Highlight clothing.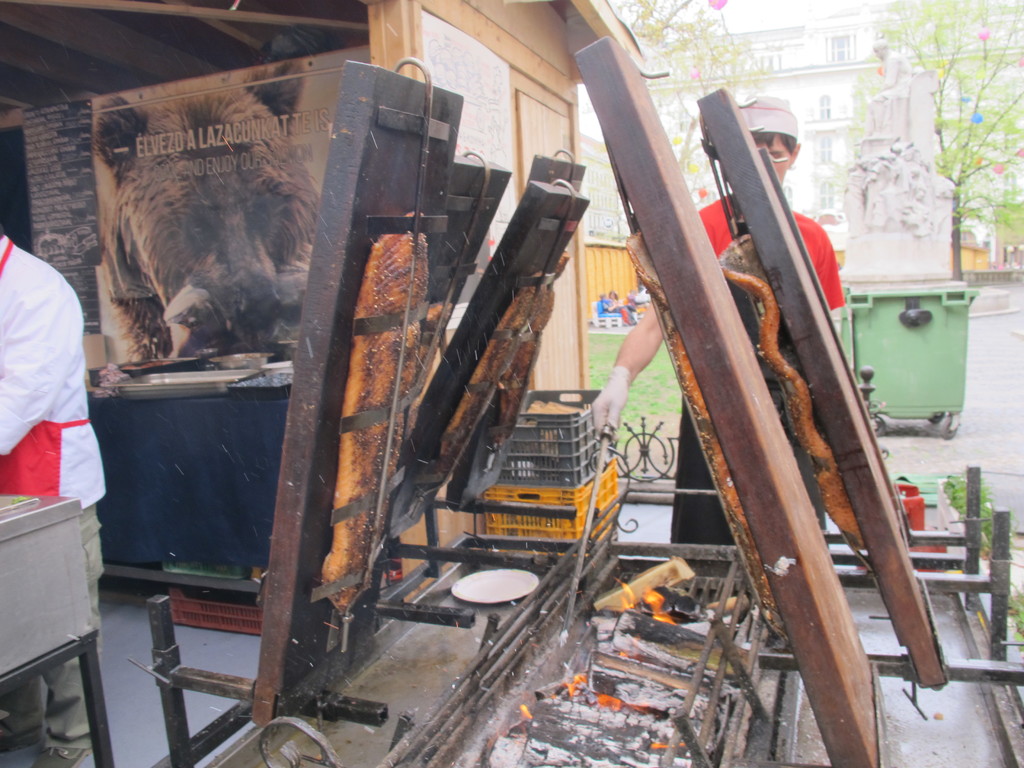
Highlighted region: [671,193,847,542].
